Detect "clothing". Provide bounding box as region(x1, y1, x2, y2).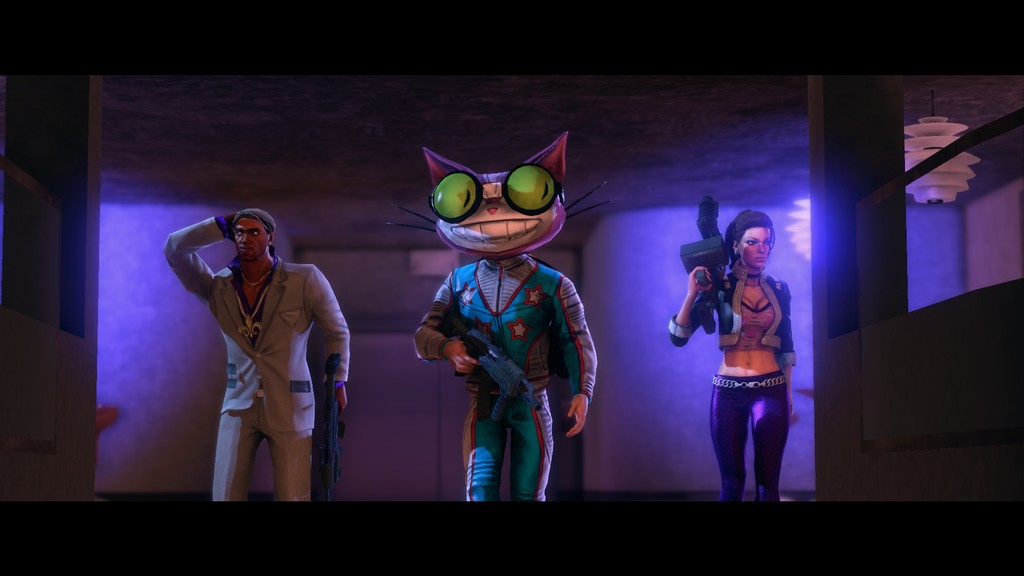
region(668, 257, 798, 367).
